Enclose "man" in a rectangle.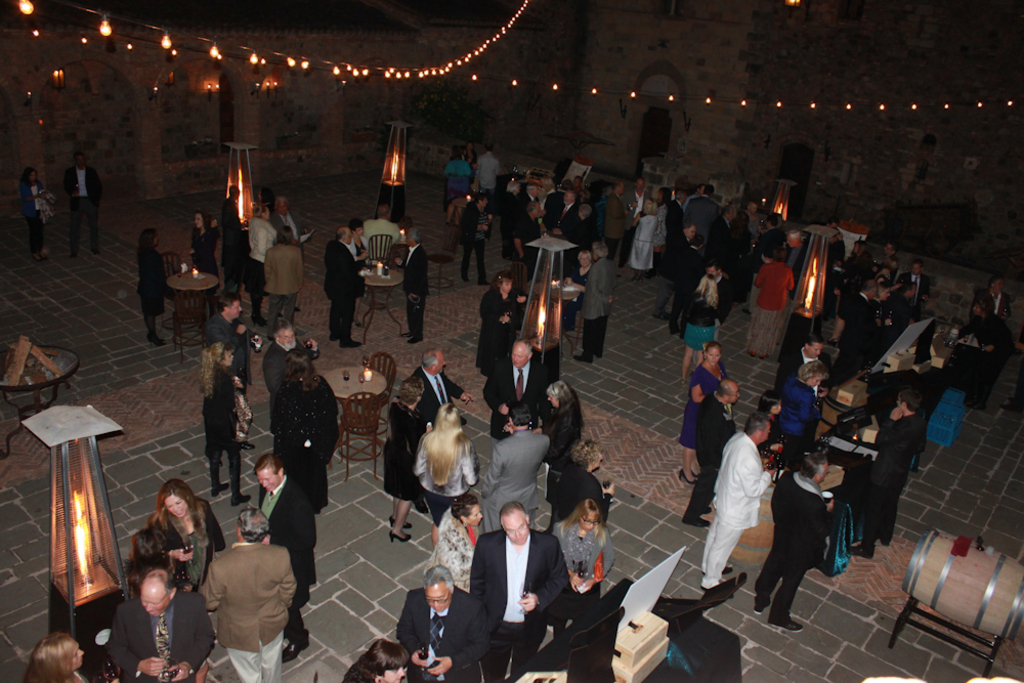
<bbox>680, 378, 739, 530</bbox>.
